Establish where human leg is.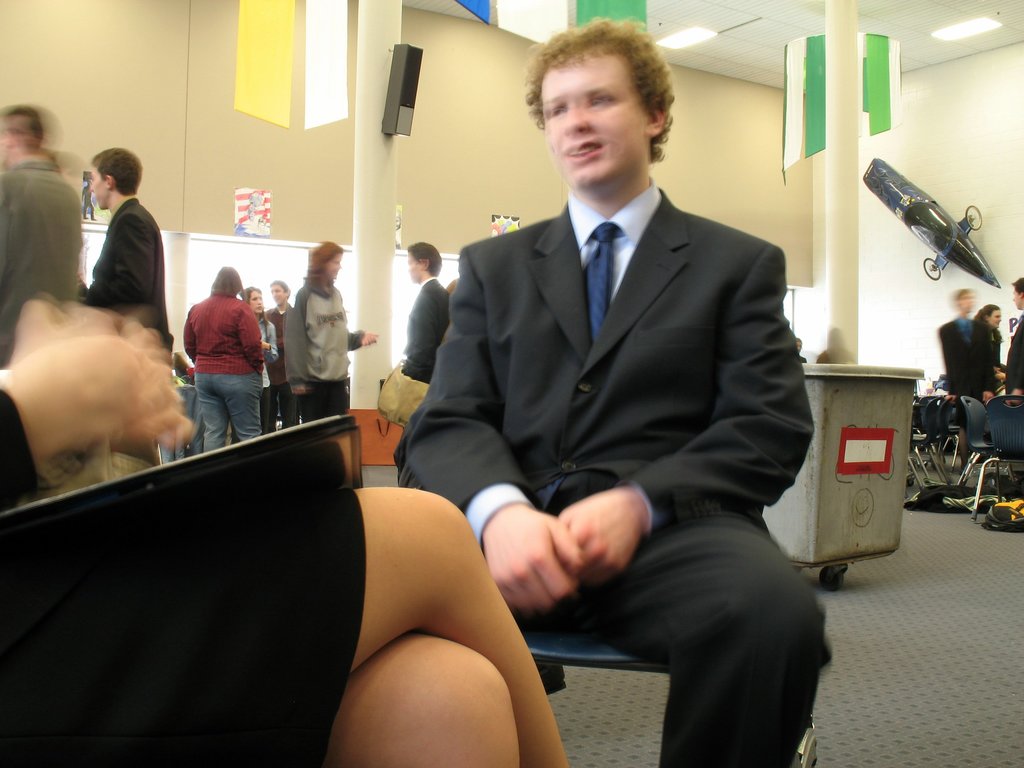
Established at 309/383/351/416.
